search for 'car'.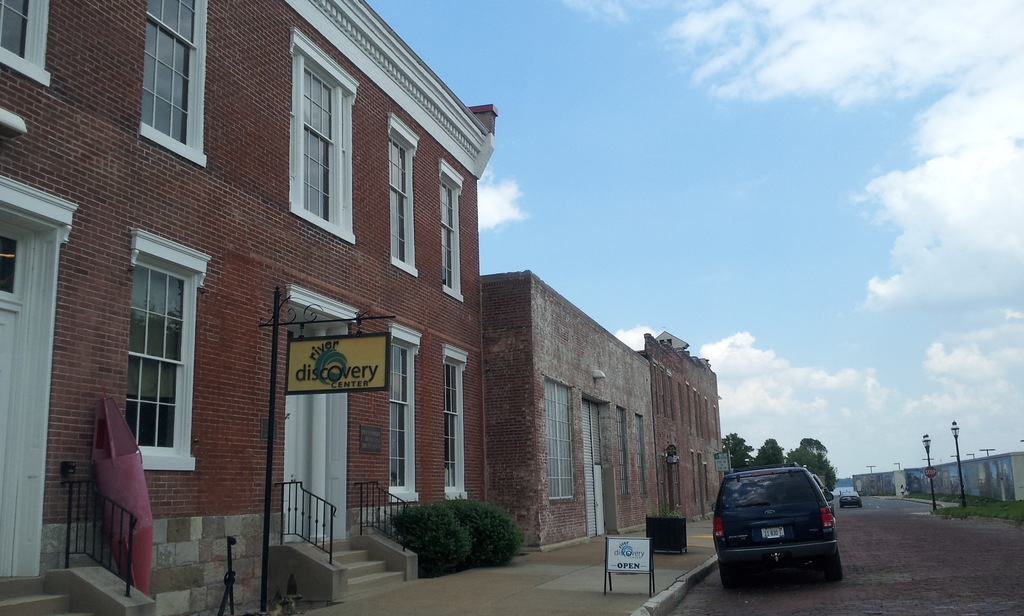
Found at x1=838, y1=490, x2=863, y2=506.
